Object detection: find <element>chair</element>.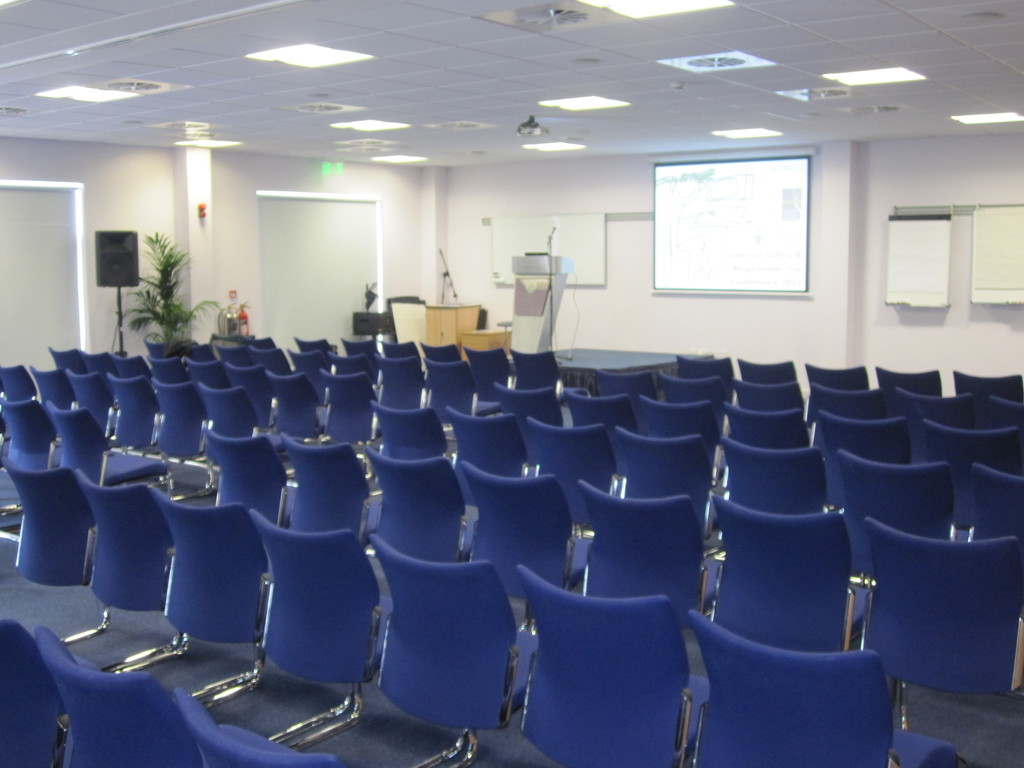
513:564:715:767.
